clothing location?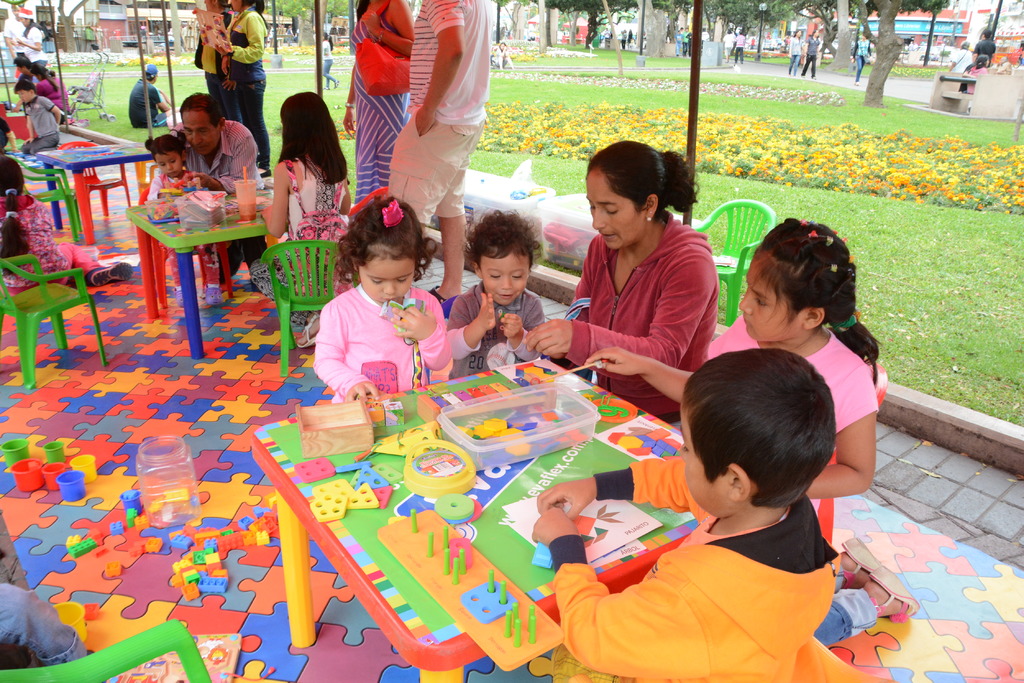
bbox=(228, 7, 274, 165)
